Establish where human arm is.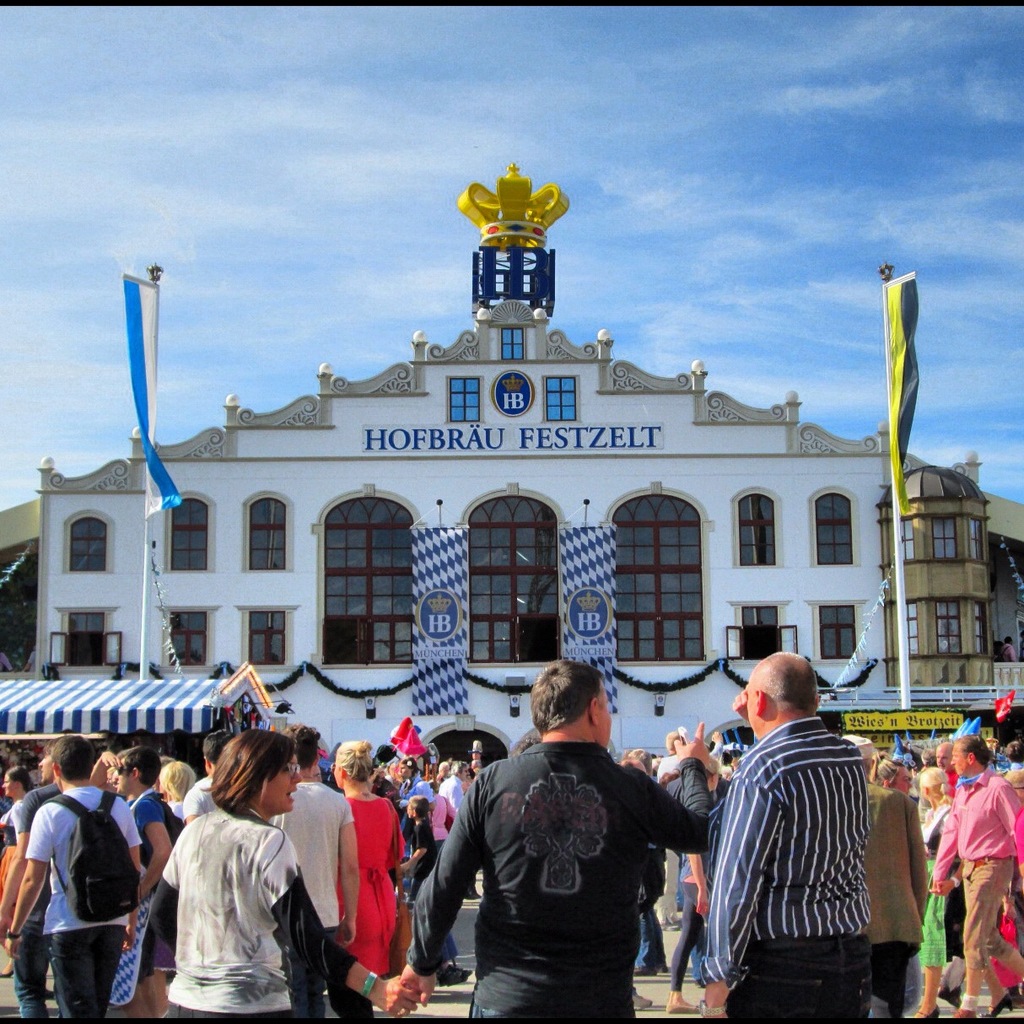
Established at <box>905,798,931,924</box>.
